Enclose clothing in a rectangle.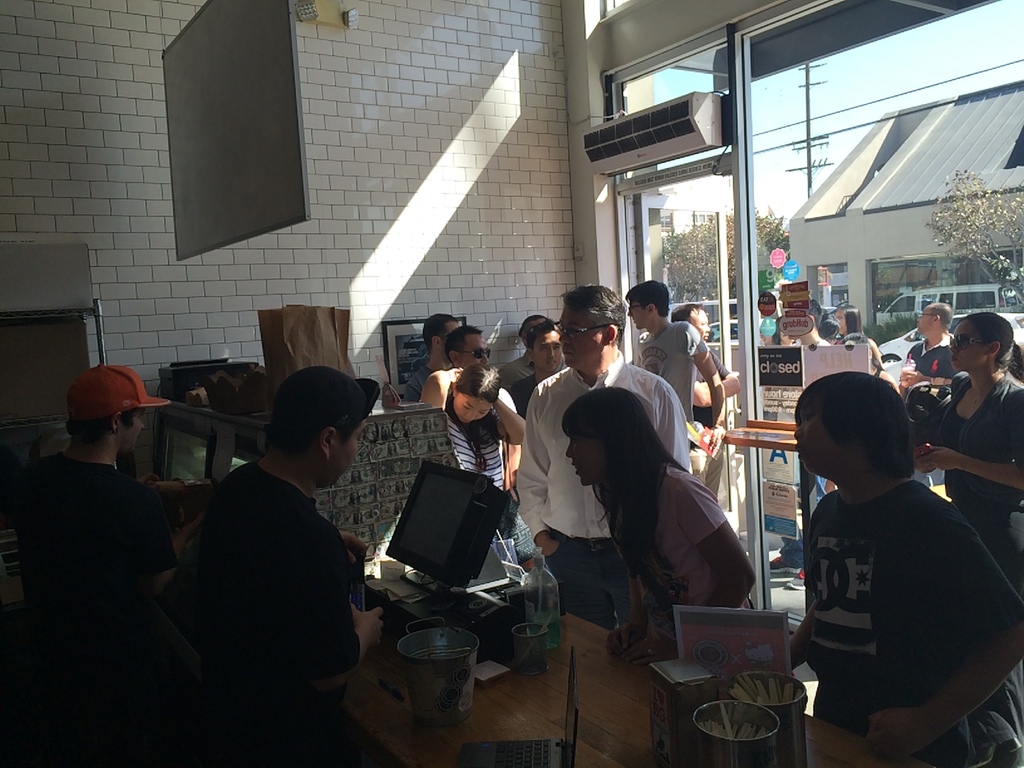
x1=122 y1=449 x2=382 y2=767.
